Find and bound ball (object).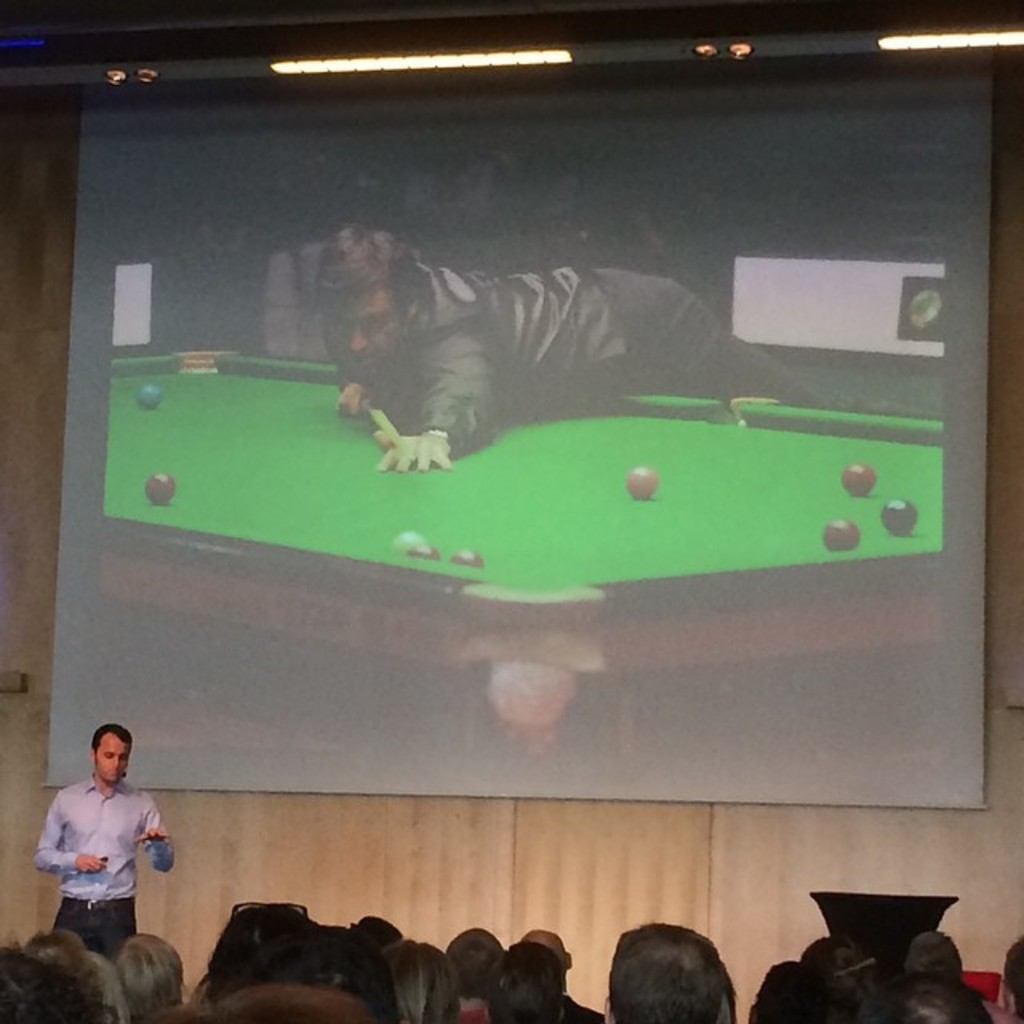
Bound: l=418, t=544, r=442, b=557.
